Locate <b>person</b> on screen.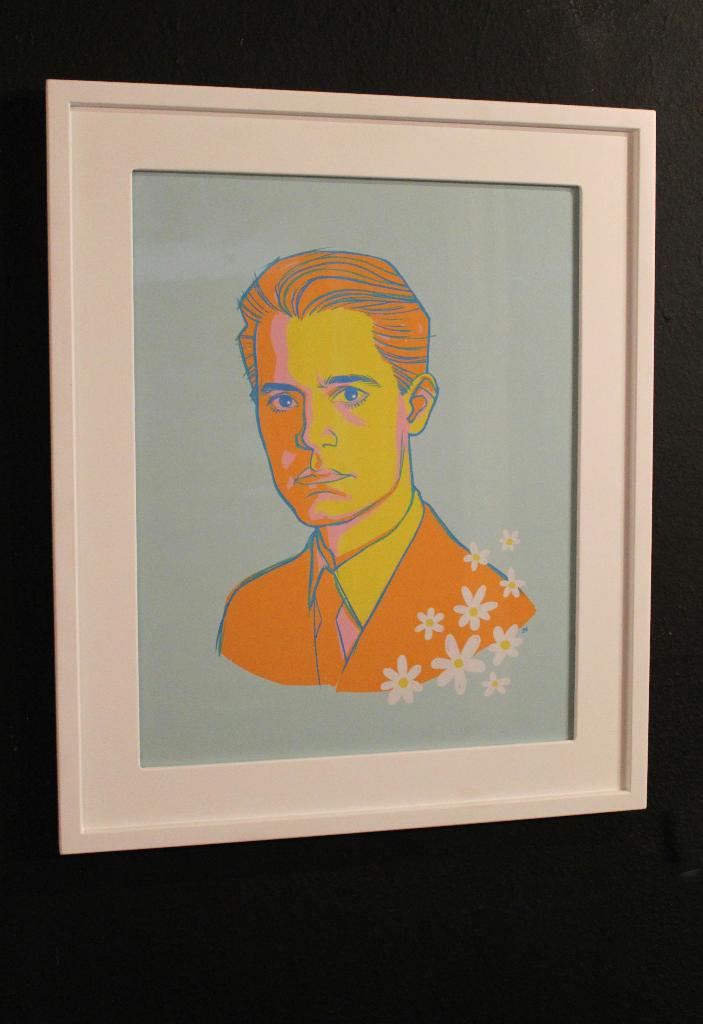
On screen at <bbox>216, 248, 531, 694</bbox>.
